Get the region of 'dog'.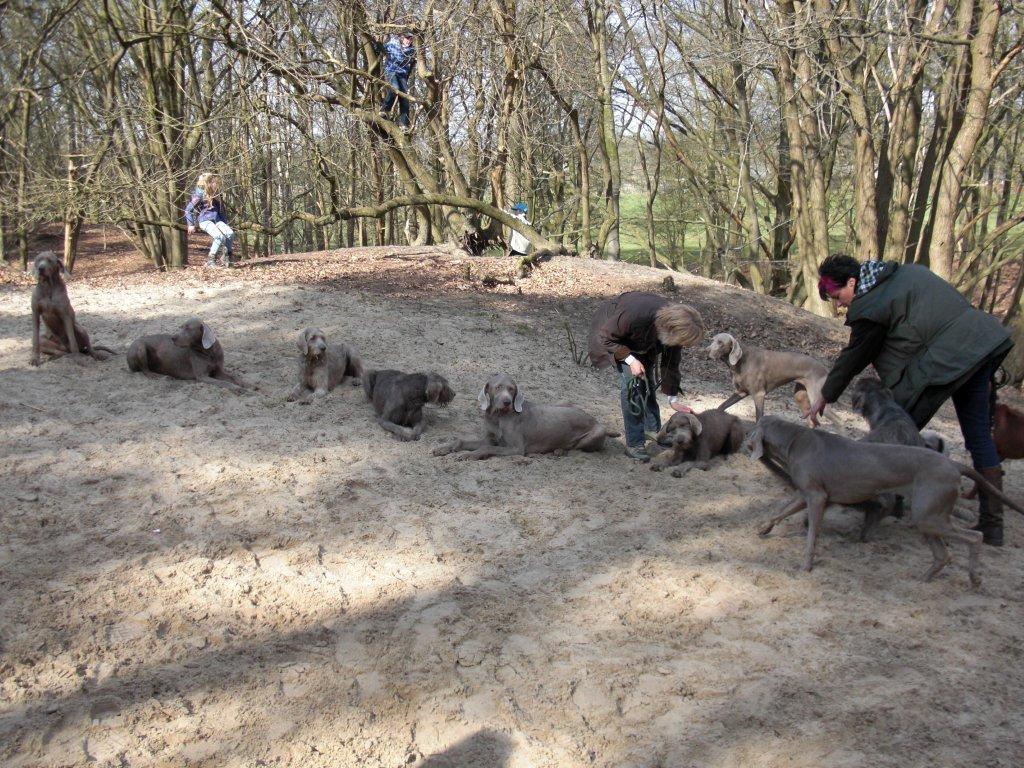
Rect(285, 326, 361, 408).
